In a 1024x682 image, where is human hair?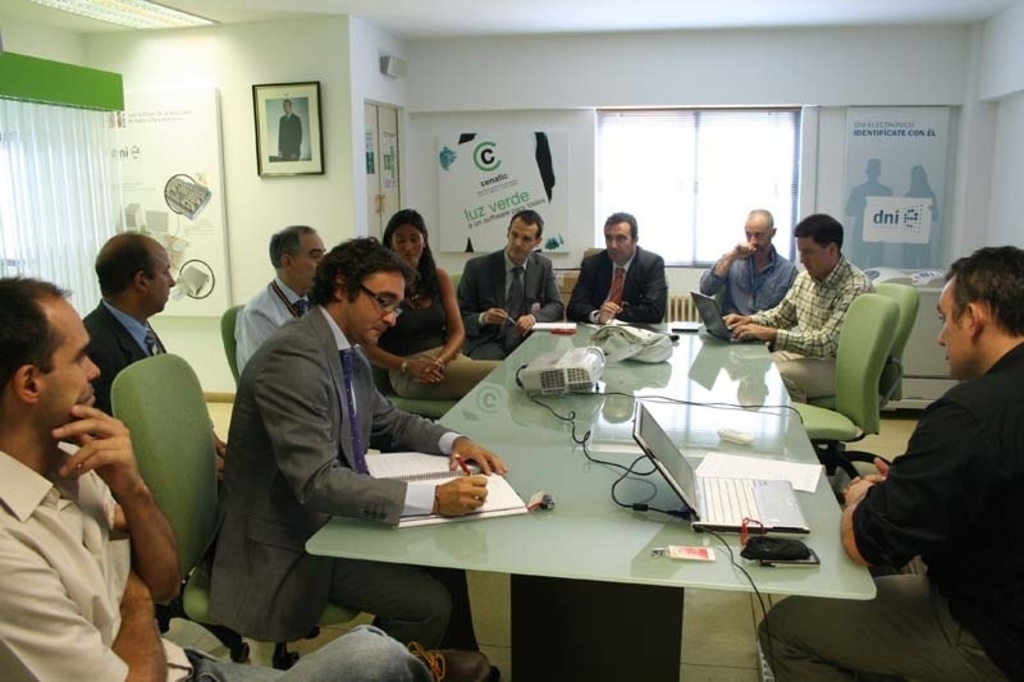
Rect(790, 211, 844, 253).
